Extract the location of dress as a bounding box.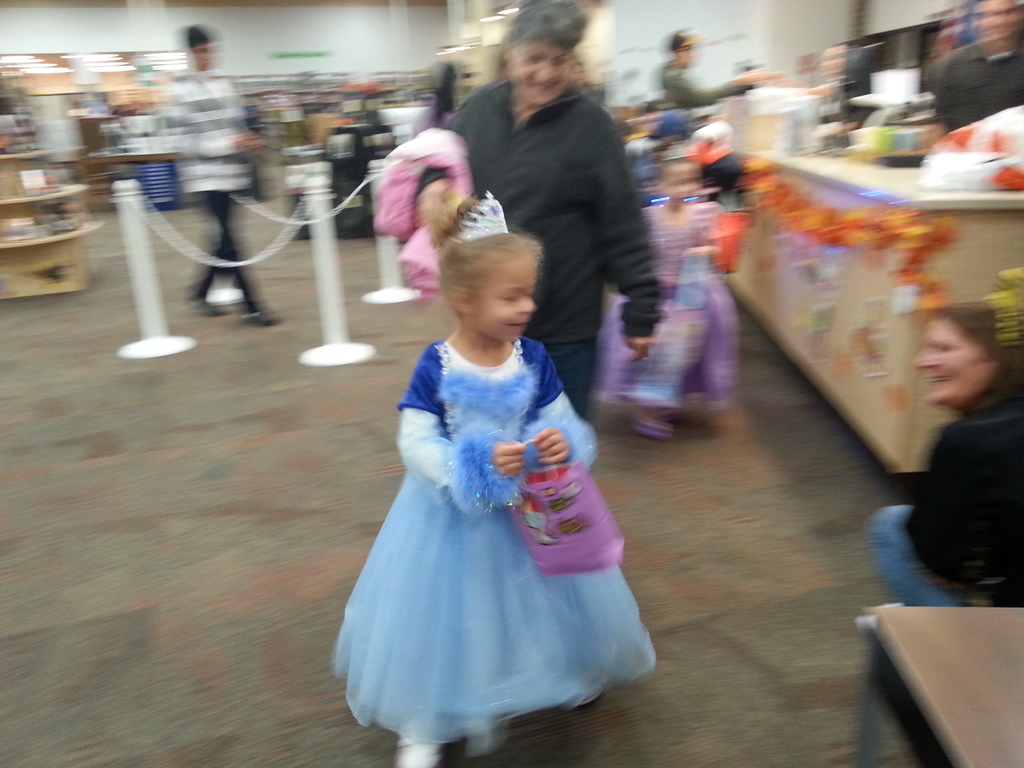
(329,331,662,754).
